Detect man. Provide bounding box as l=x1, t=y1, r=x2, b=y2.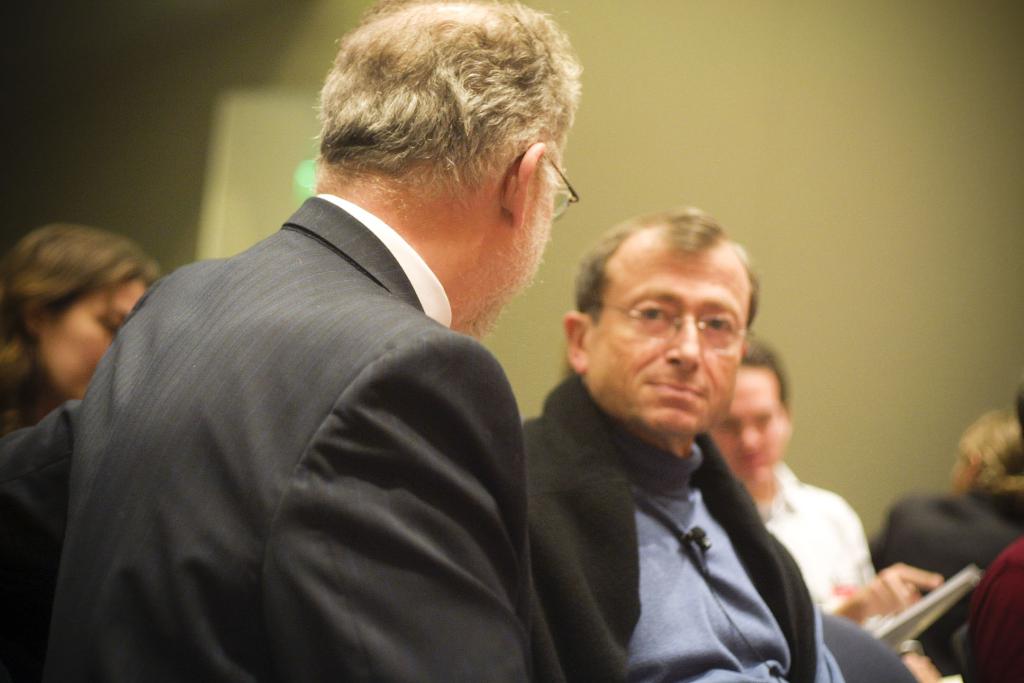
l=708, t=336, r=947, b=682.
